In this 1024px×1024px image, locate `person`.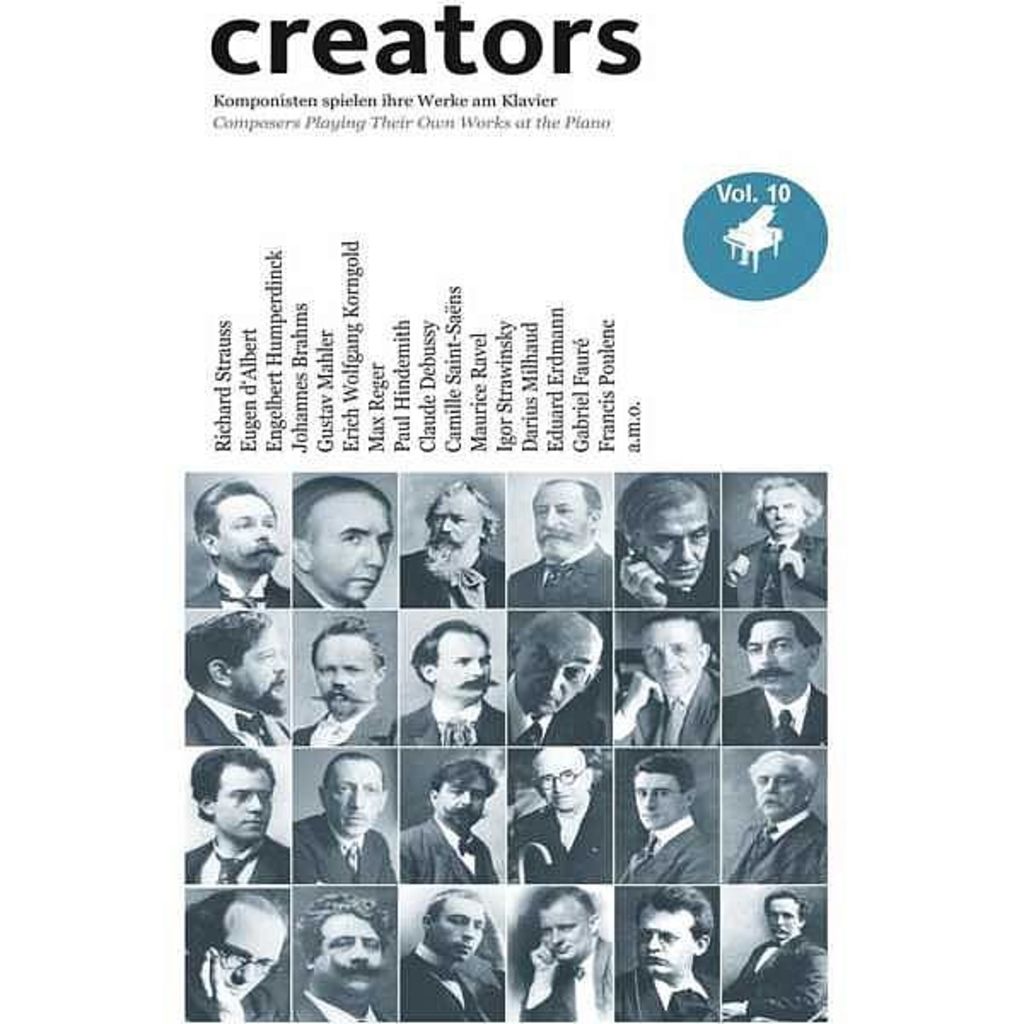
Bounding box: (x1=609, y1=611, x2=720, y2=739).
